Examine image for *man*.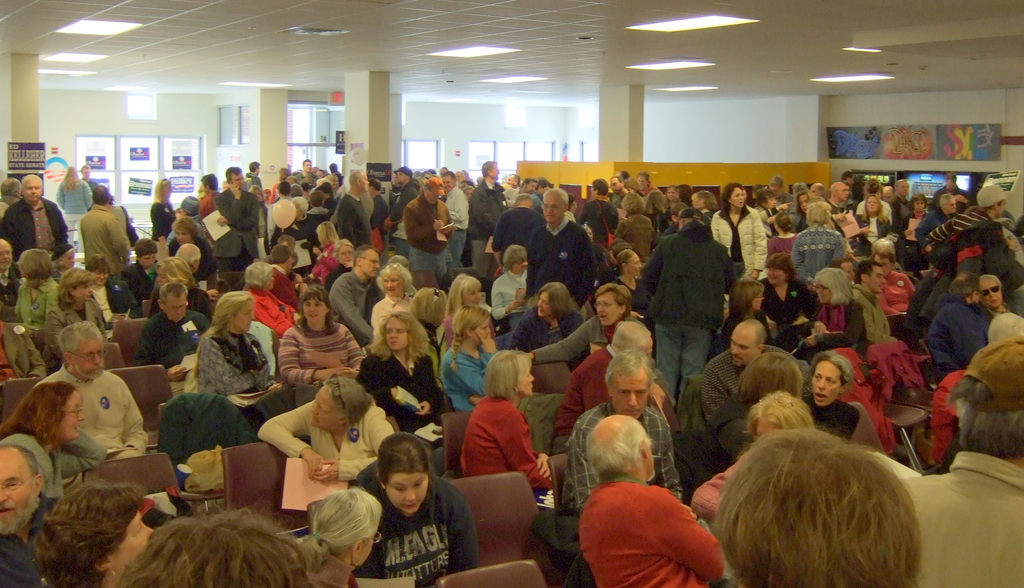
Examination result: BBox(903, 336, 1023, 587).
